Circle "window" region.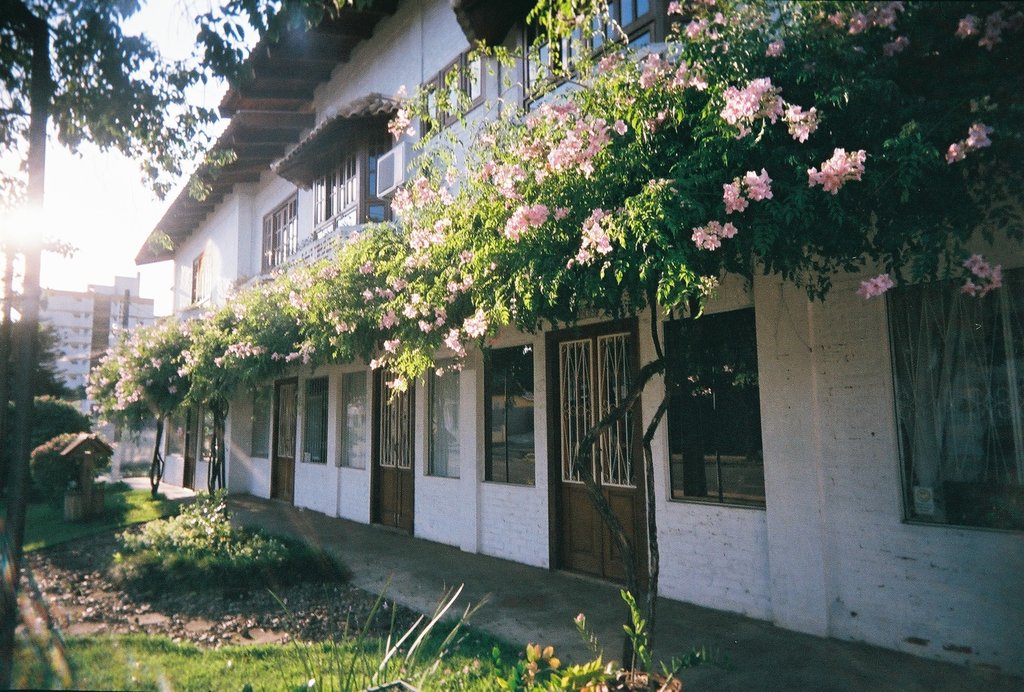
Region: {"x1": 190, "y1": 251, "x2": 202, "y2": 307}.
